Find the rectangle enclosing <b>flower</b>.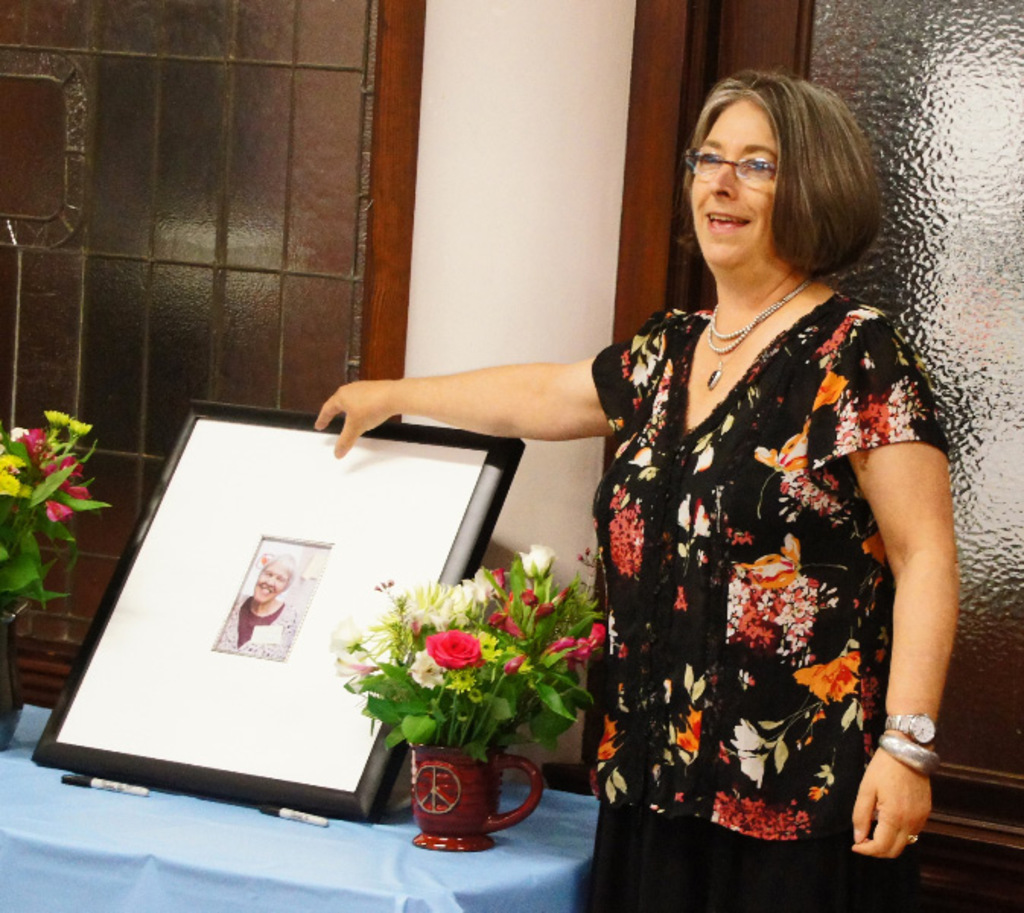
left=774, top=574, right=846, bottom=670.
